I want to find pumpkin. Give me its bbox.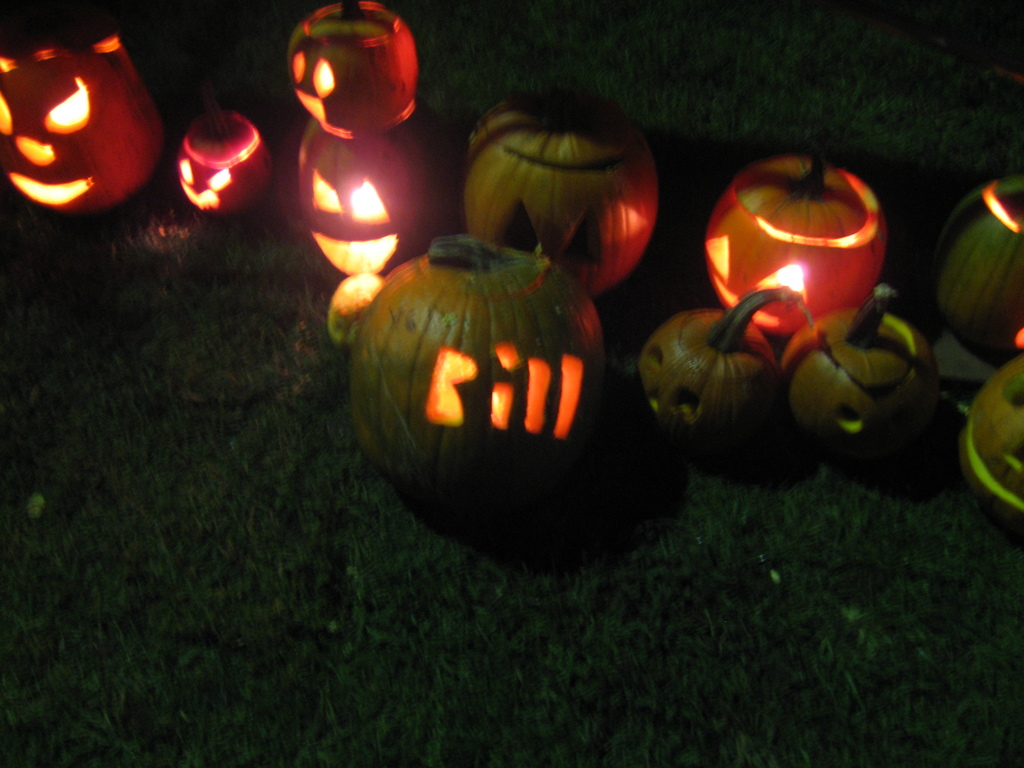
[left=451, top=95, right=659, bottom=294].
